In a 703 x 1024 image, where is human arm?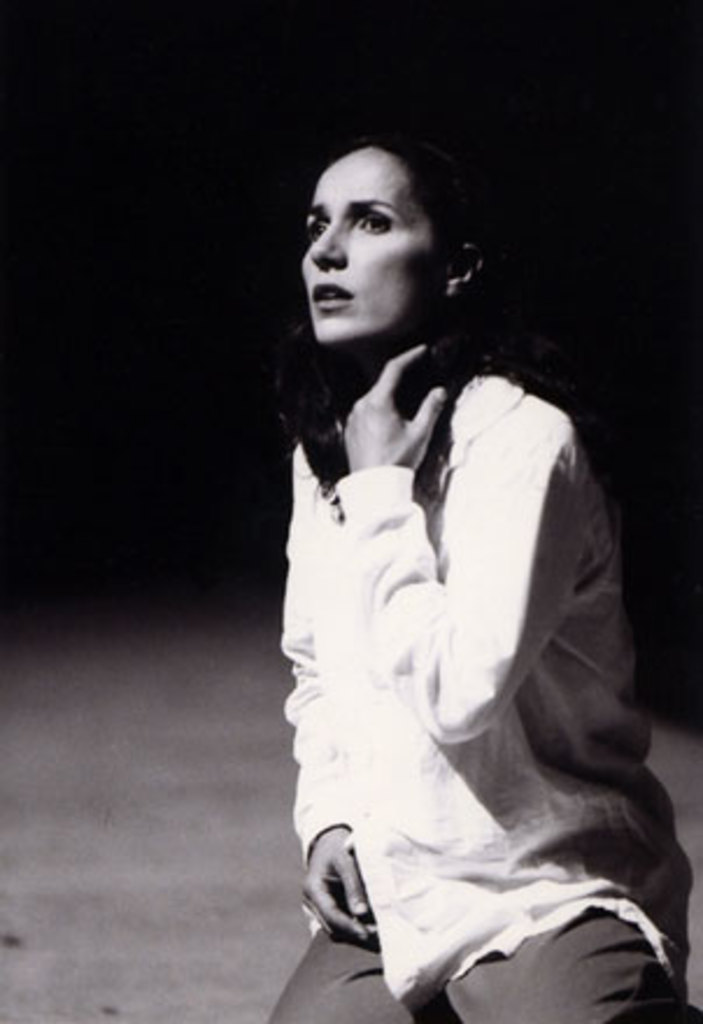
[286,440,377,950].
